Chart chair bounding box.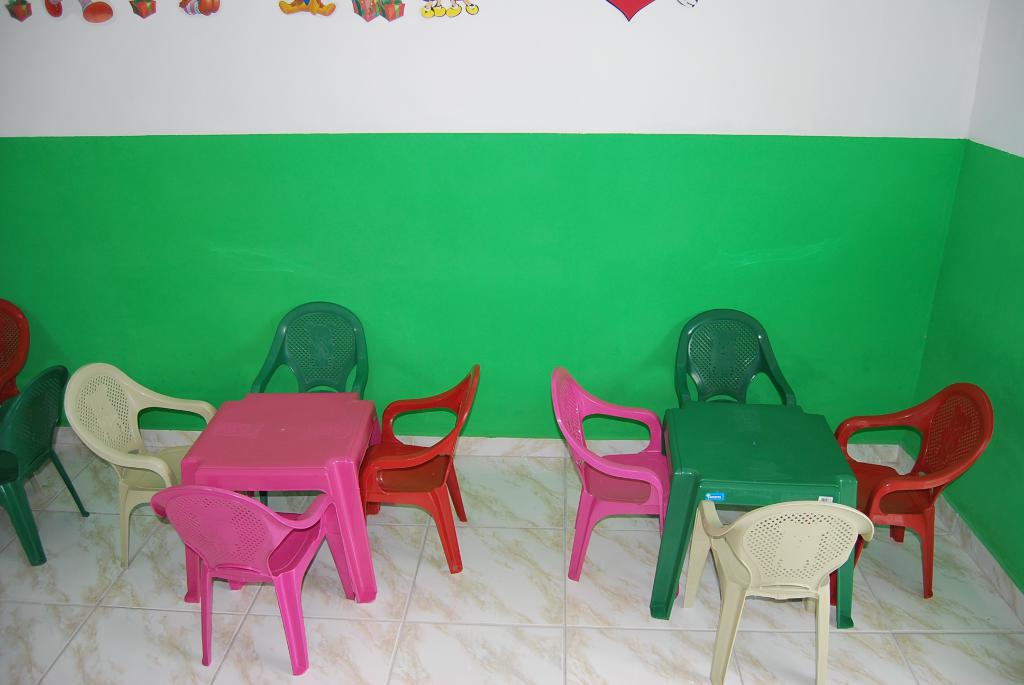
Charted: box=[1, 361, 92, 577].
